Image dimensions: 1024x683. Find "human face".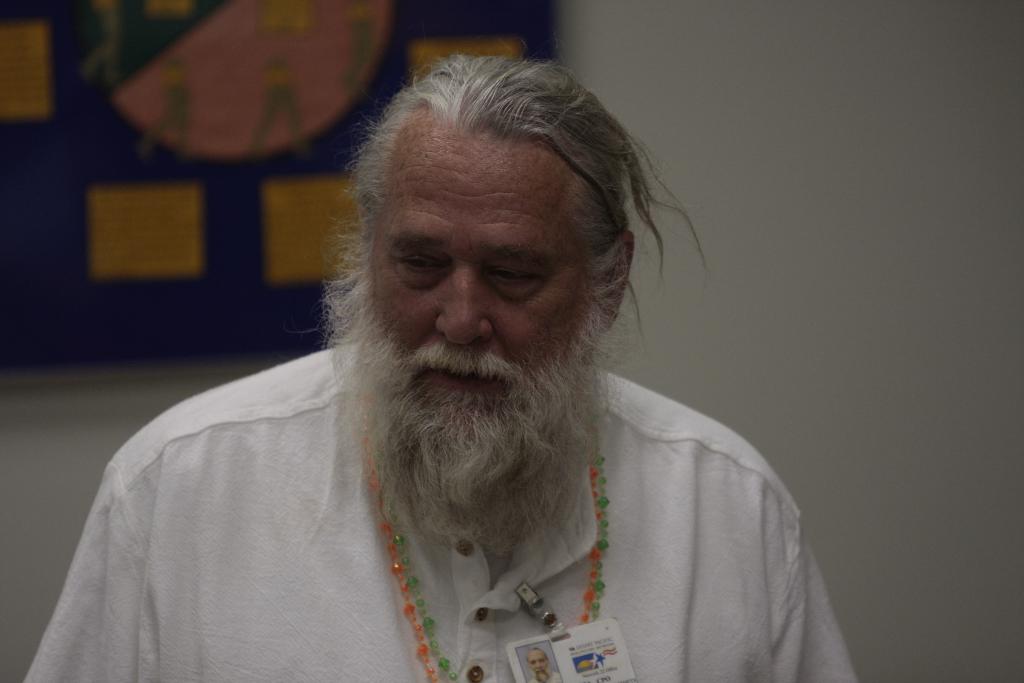
x1=350, y1=140, x2=611, y2=536.
